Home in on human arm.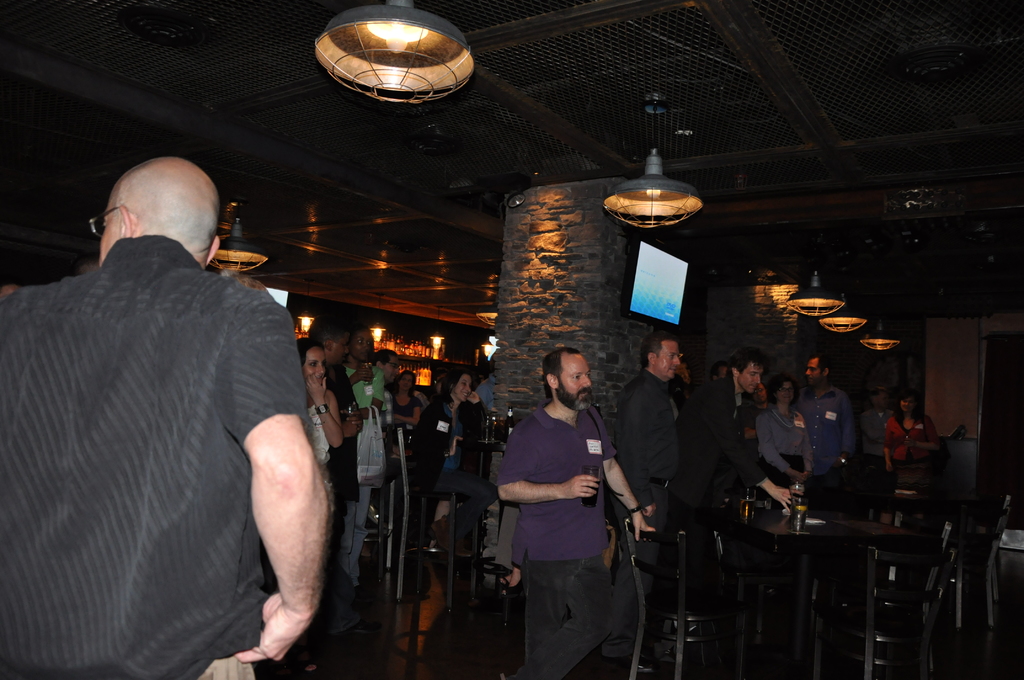
Homed in at 881, 414, 892, 475.
